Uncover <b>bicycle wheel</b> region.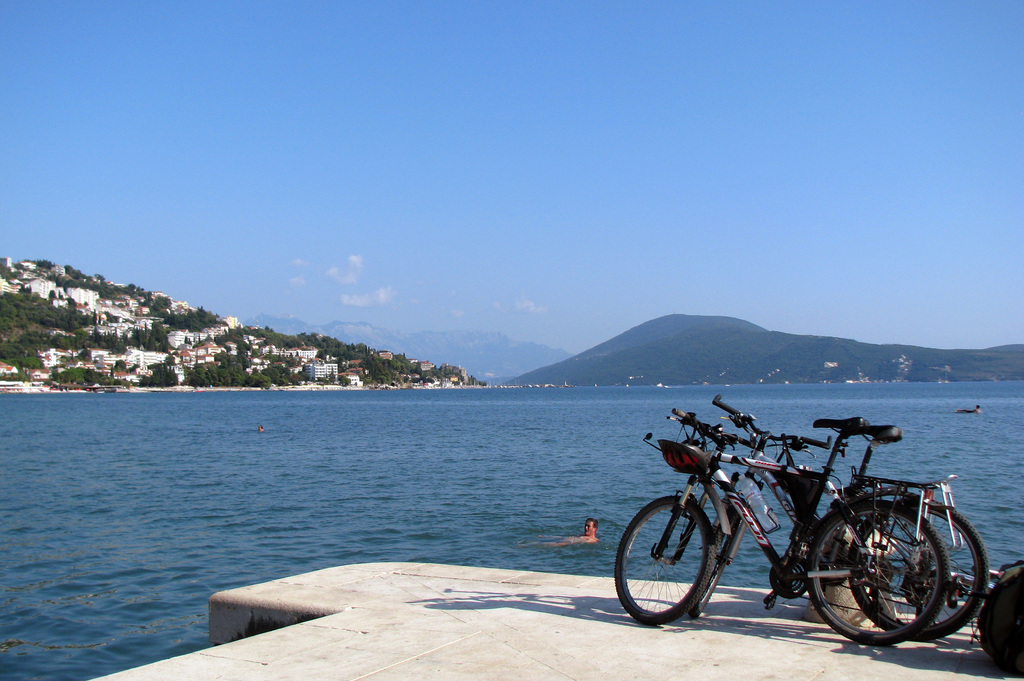
Uncovered: BBox(613, 493, 718, 629).
